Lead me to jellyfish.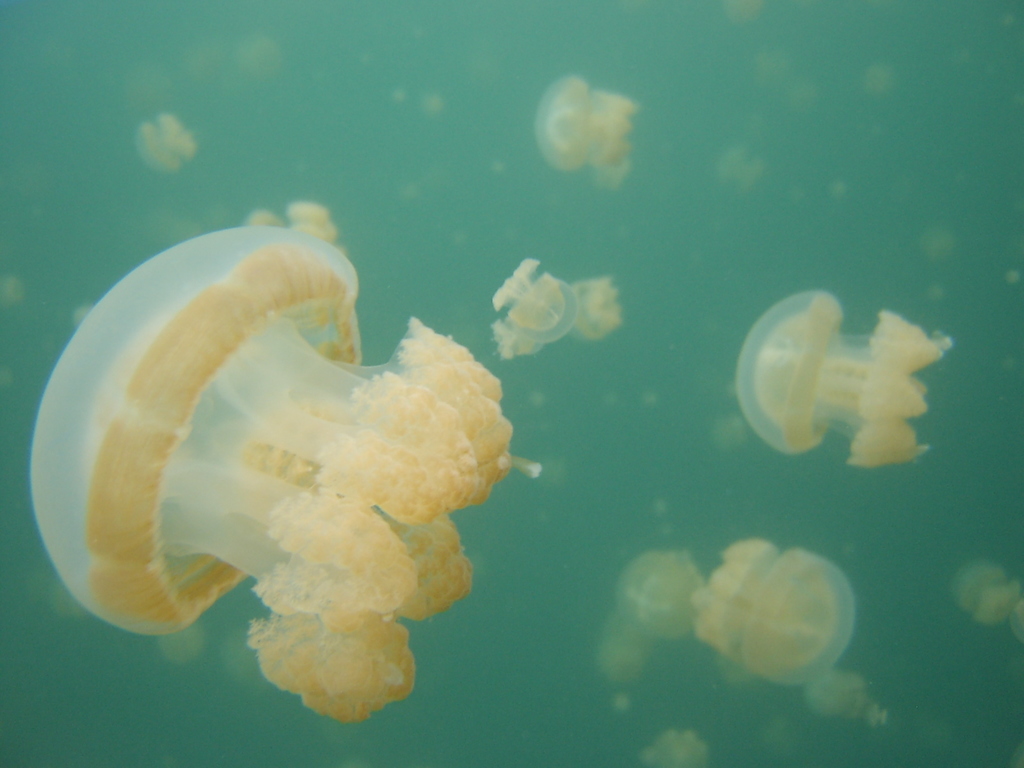
Lead to select_region(692, 532, 858, 688).
